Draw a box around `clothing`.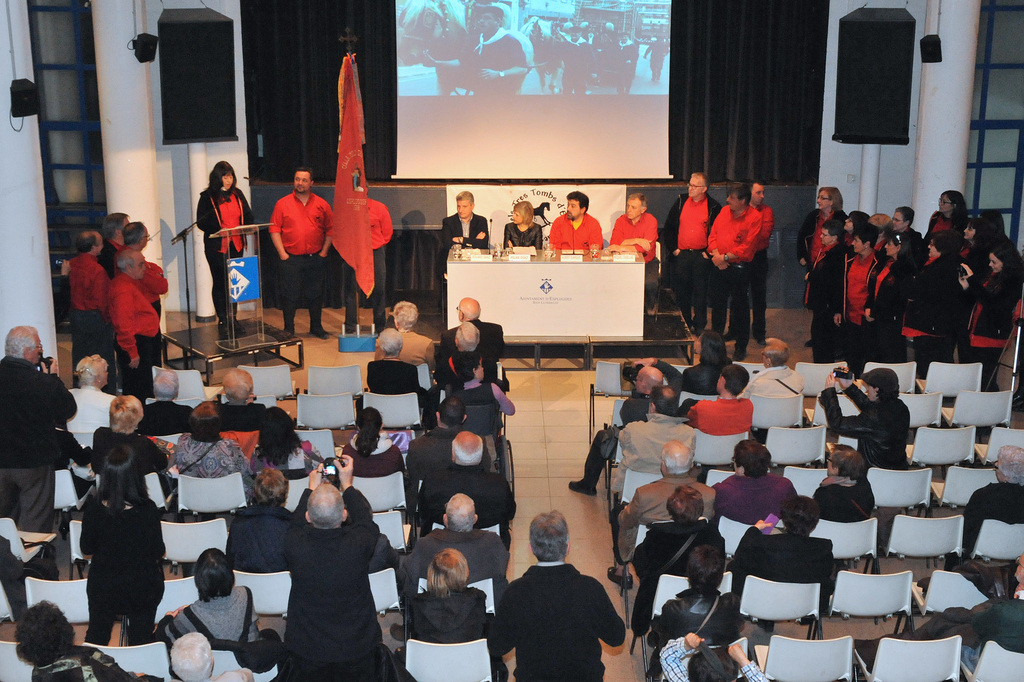
(226, 503, 298, 571).
